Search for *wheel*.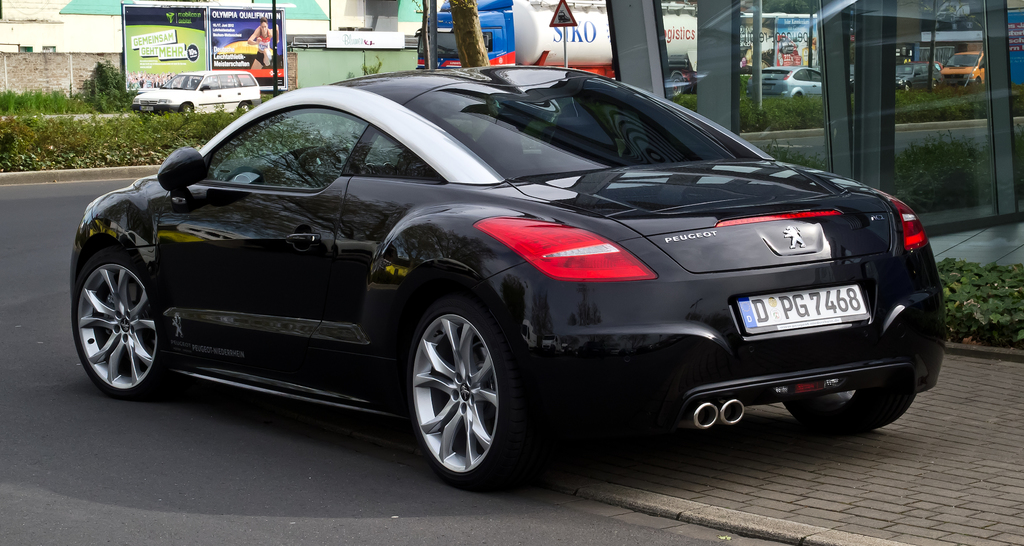
Found at (396, 283, 527, 479).
